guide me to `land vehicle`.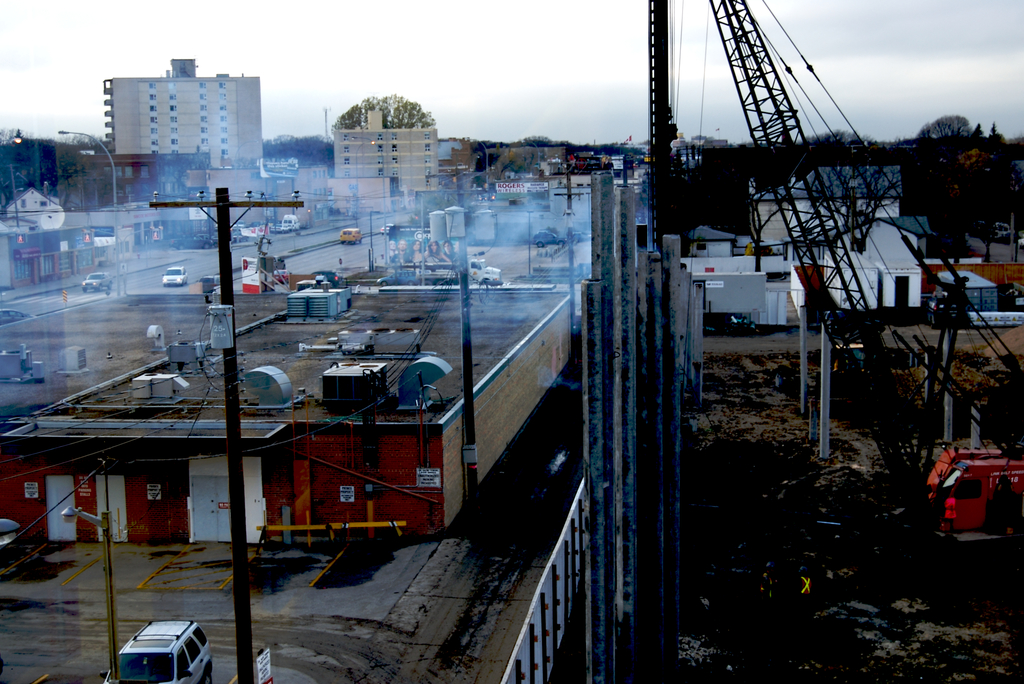
Guidance: [339, 228, 362, 244].
